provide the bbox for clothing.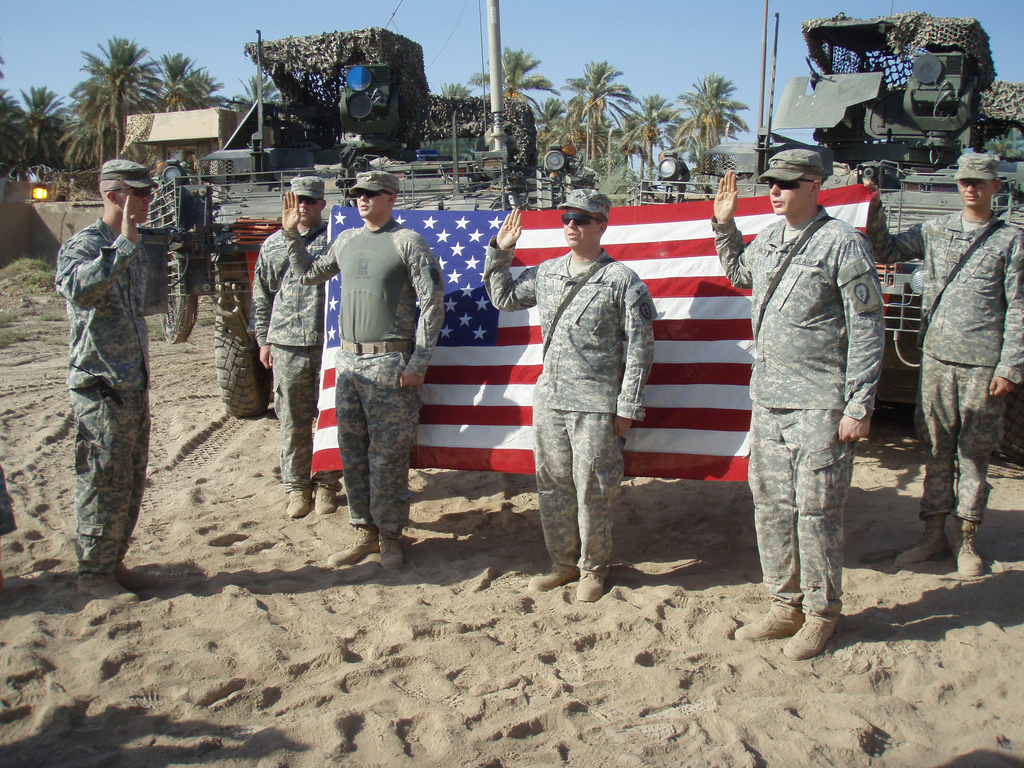
bbox=(710, 218, 884, 620).
